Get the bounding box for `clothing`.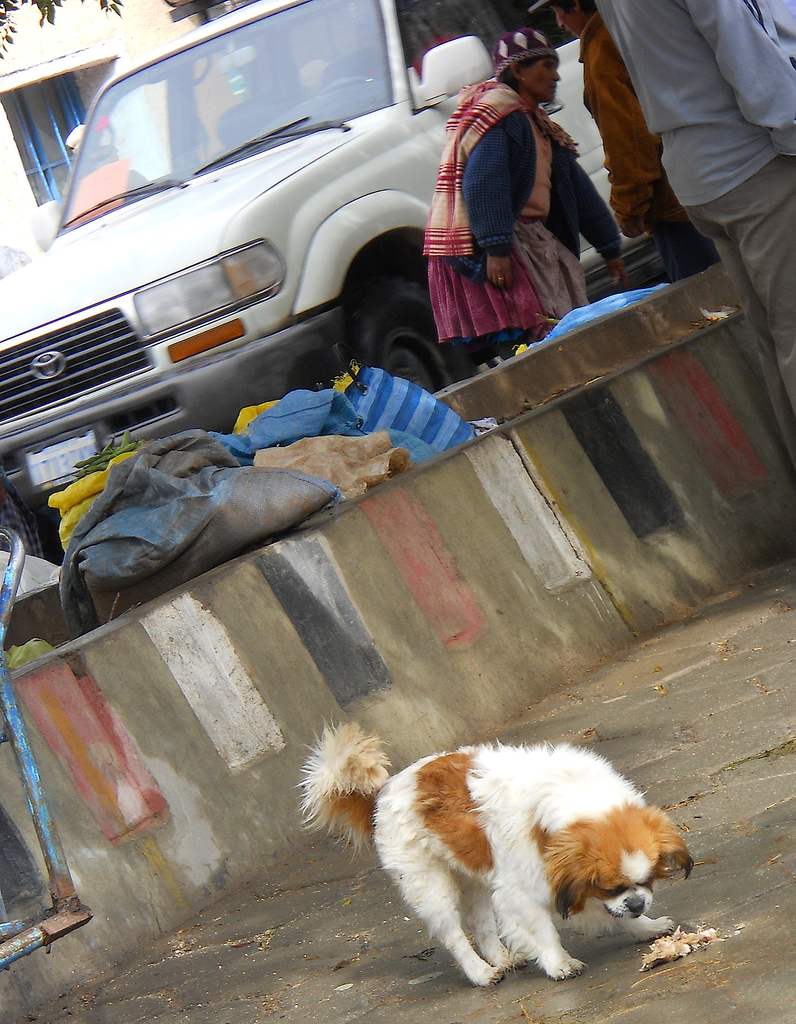
419:56:602:348.
